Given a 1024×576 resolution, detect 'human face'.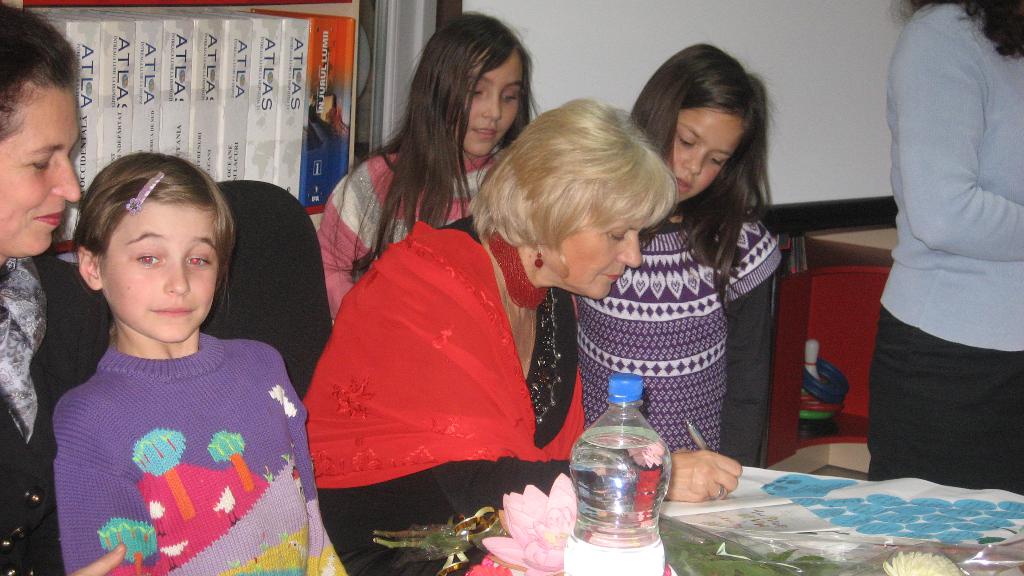
<region>0, 81, 79, 255</region>.
